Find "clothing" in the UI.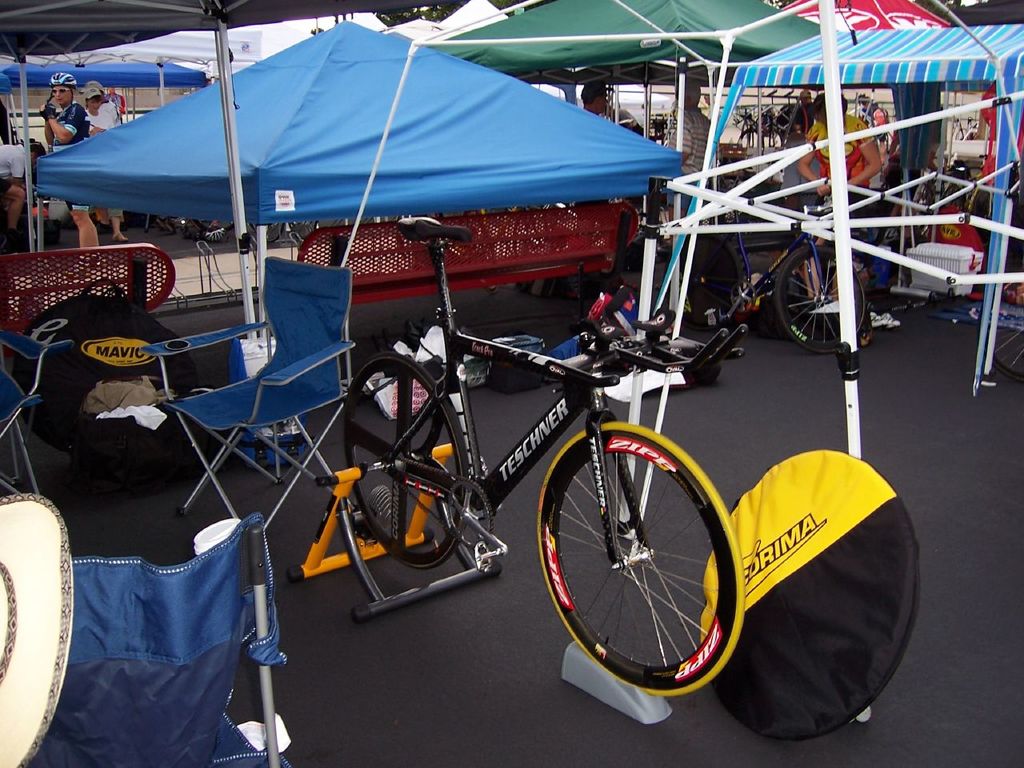
UI element at select_region(78, 94, 131, 220).
